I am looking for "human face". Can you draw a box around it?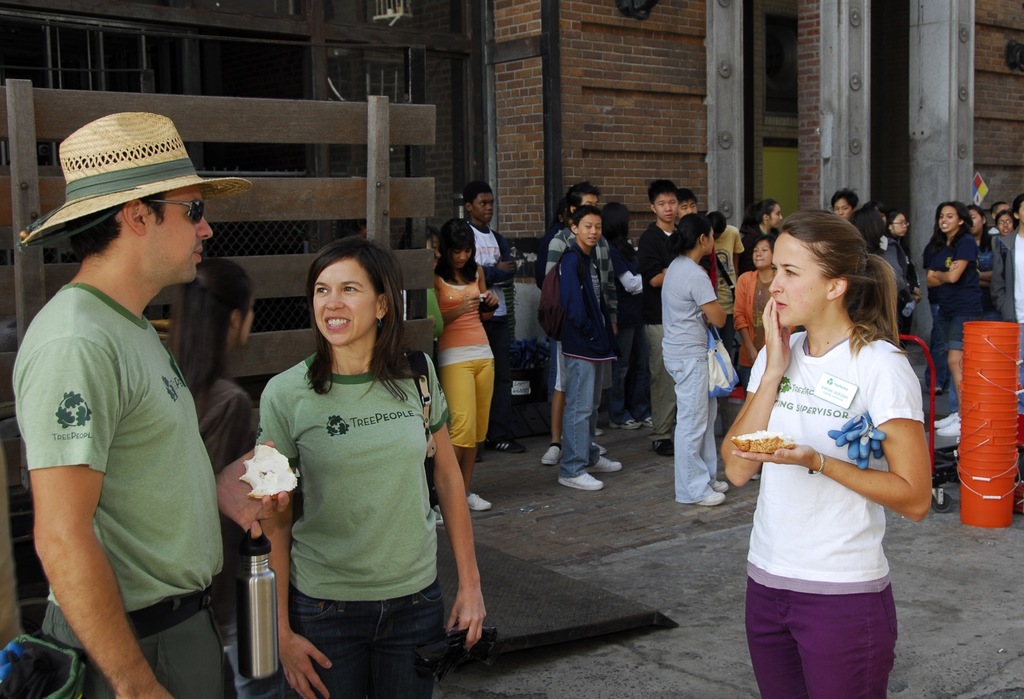
Sure, the bounding box is BBox(891, 214, 907, 237).
